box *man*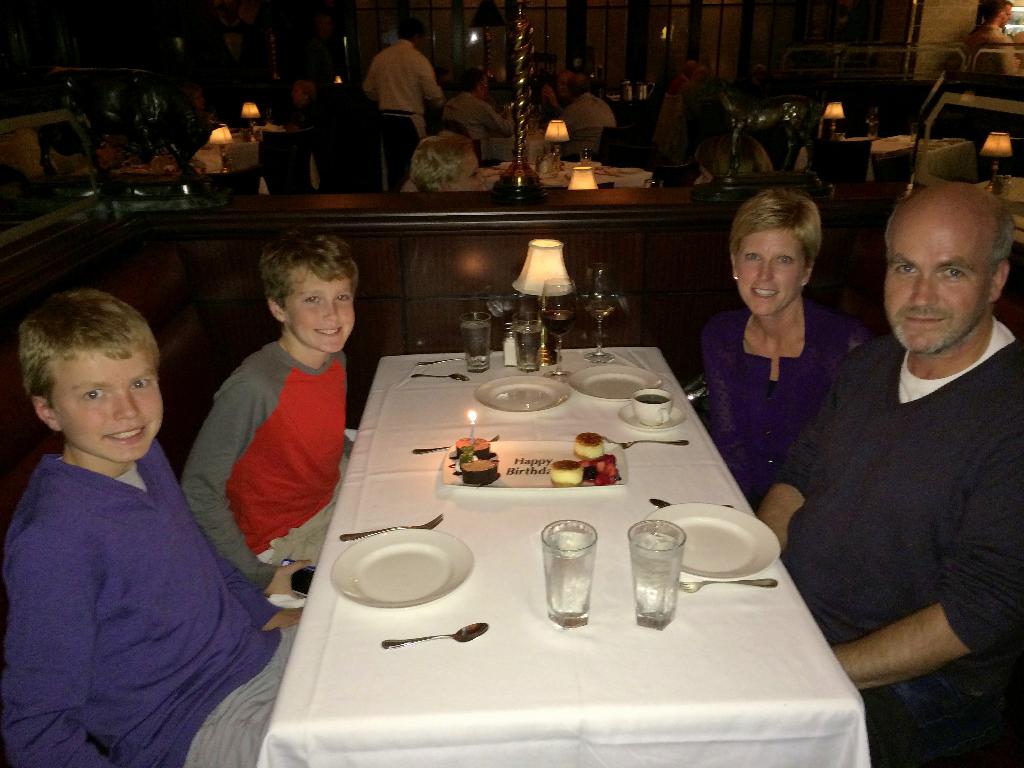
<region>541, 69, 575, 121</region>
